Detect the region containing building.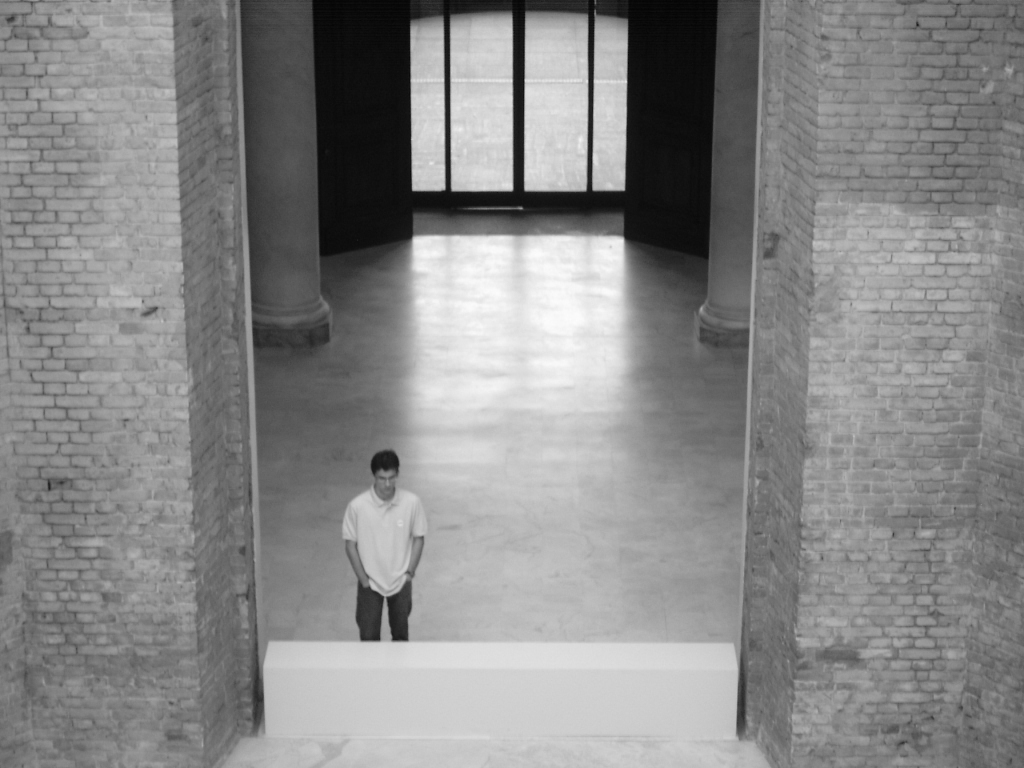
0/0/1023/767.
